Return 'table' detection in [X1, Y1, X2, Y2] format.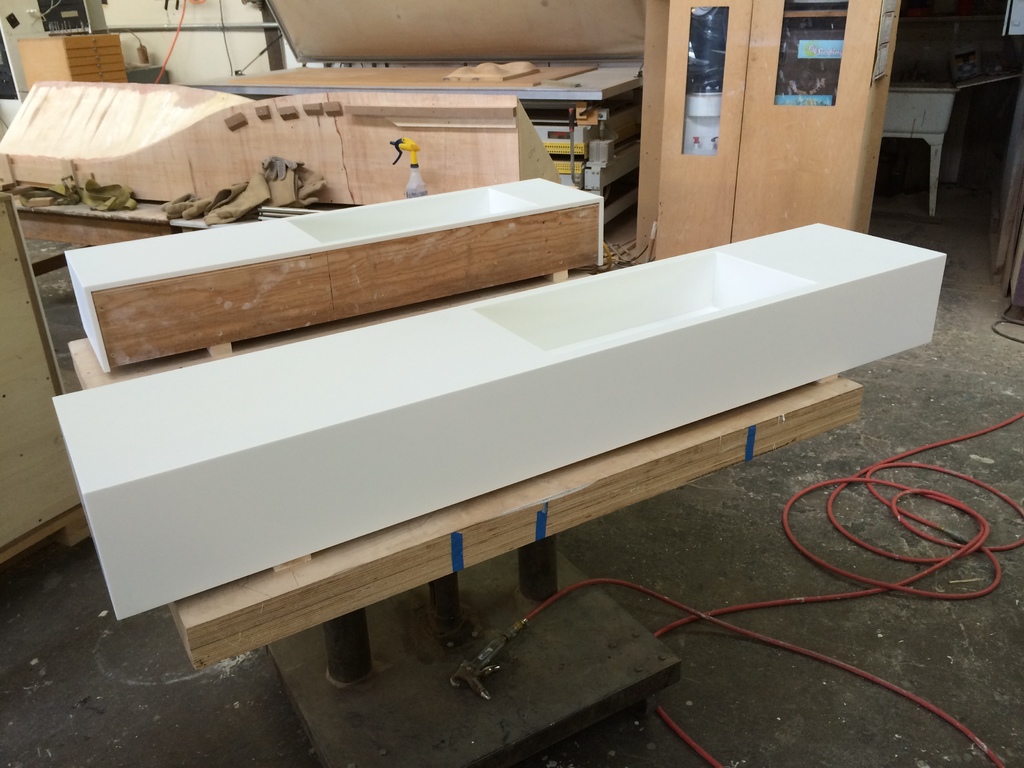
[198, 50, 649, 237].
